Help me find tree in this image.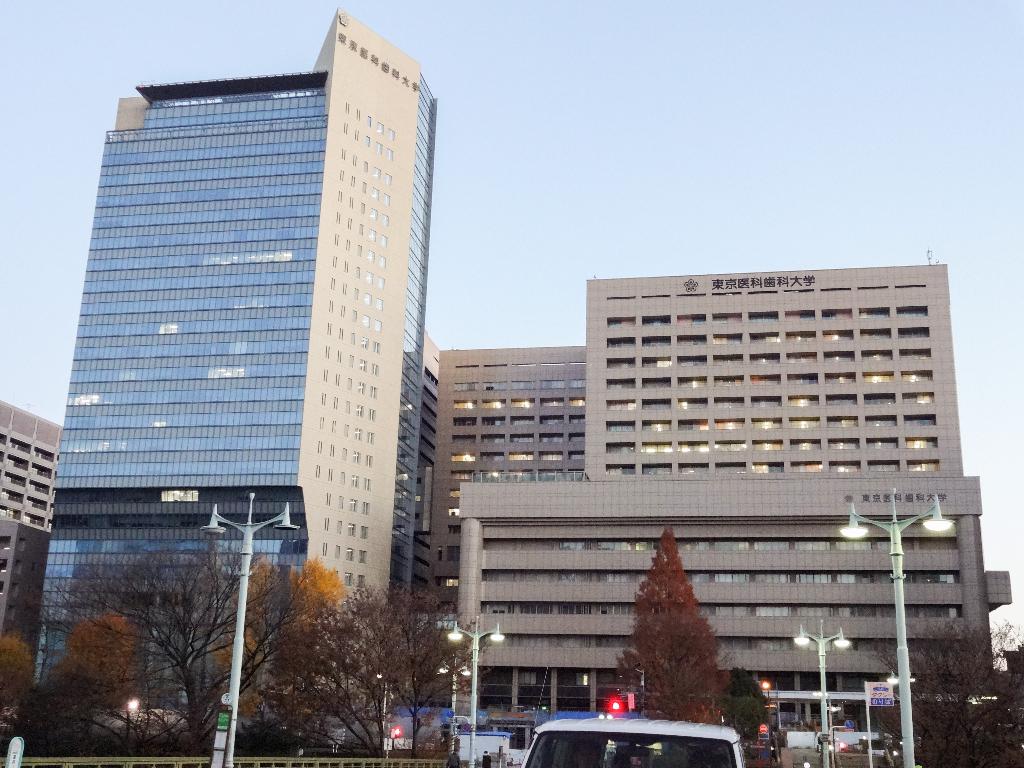
Found it: 36,536,291,756.
